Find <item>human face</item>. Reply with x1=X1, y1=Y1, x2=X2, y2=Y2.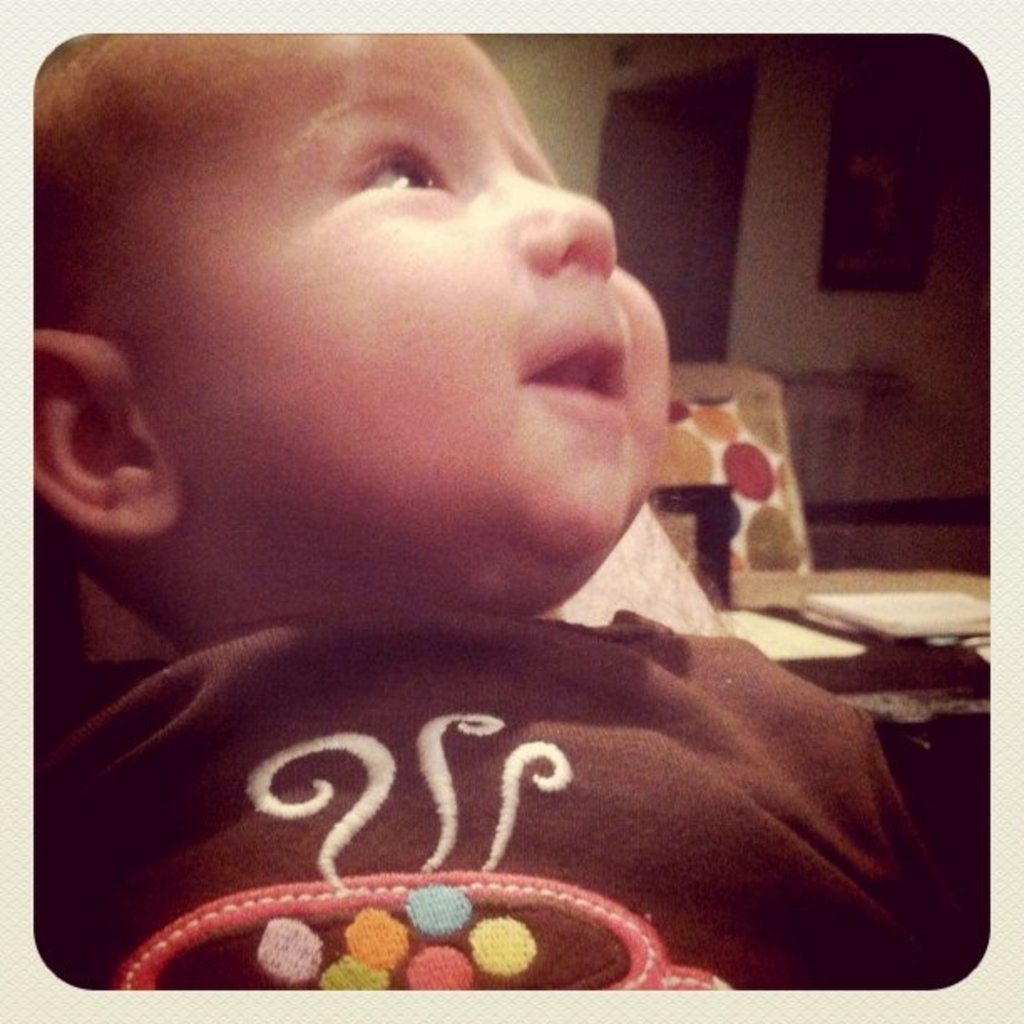
x1=50, y1=30, x2=721, y2=631.
